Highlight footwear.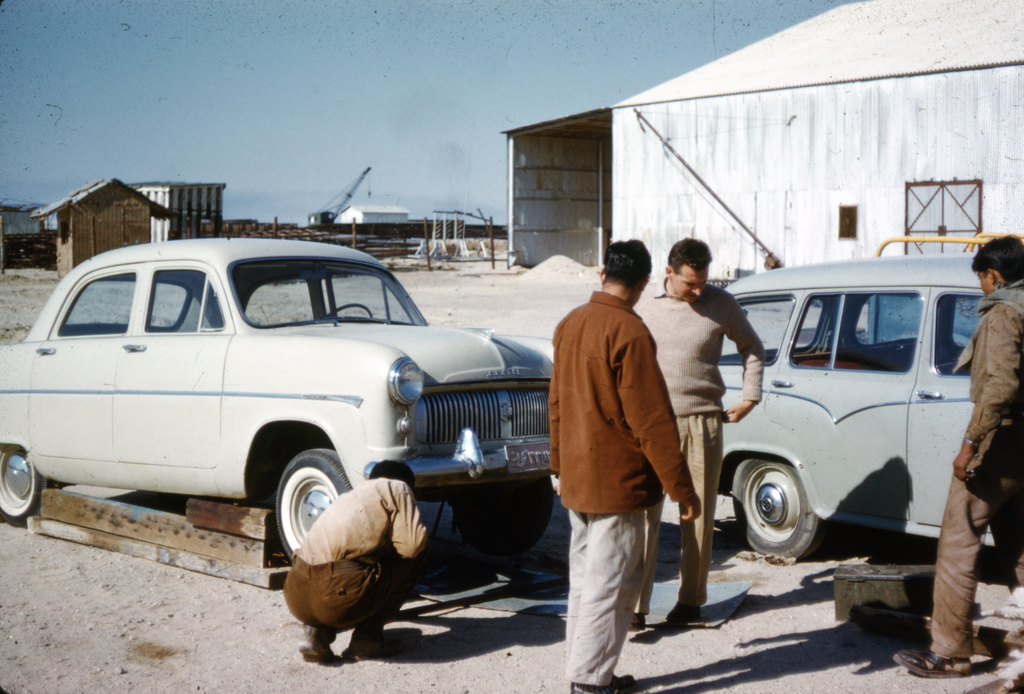
Highlighted region: l=570, t=672, r=644, b=693.
